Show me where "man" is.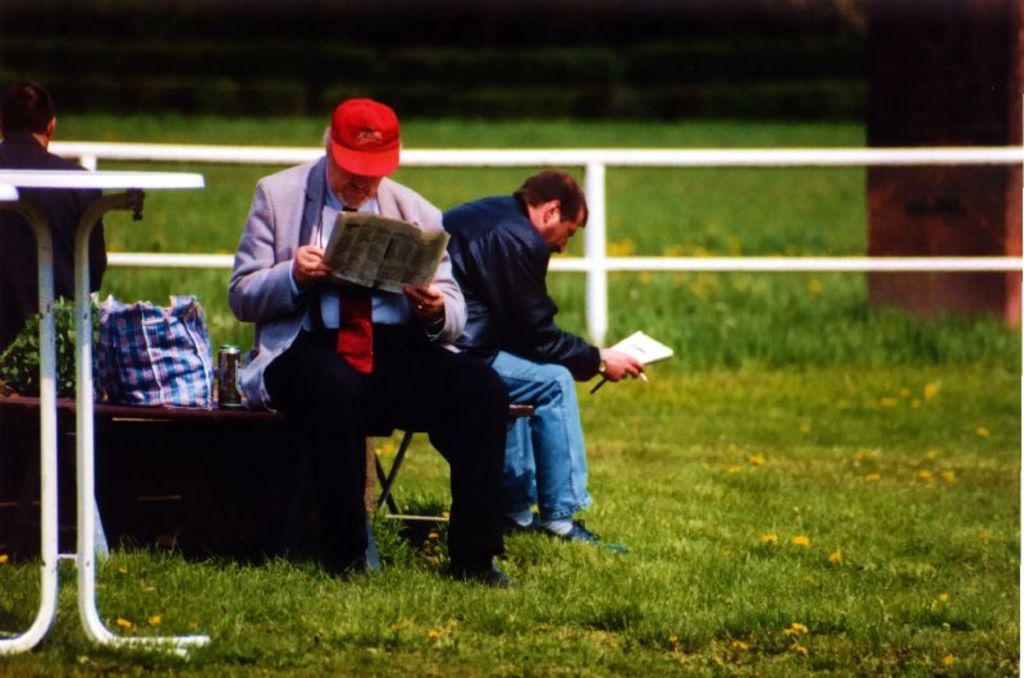
"man" is at l=219, t=122, r=495, b=577.
